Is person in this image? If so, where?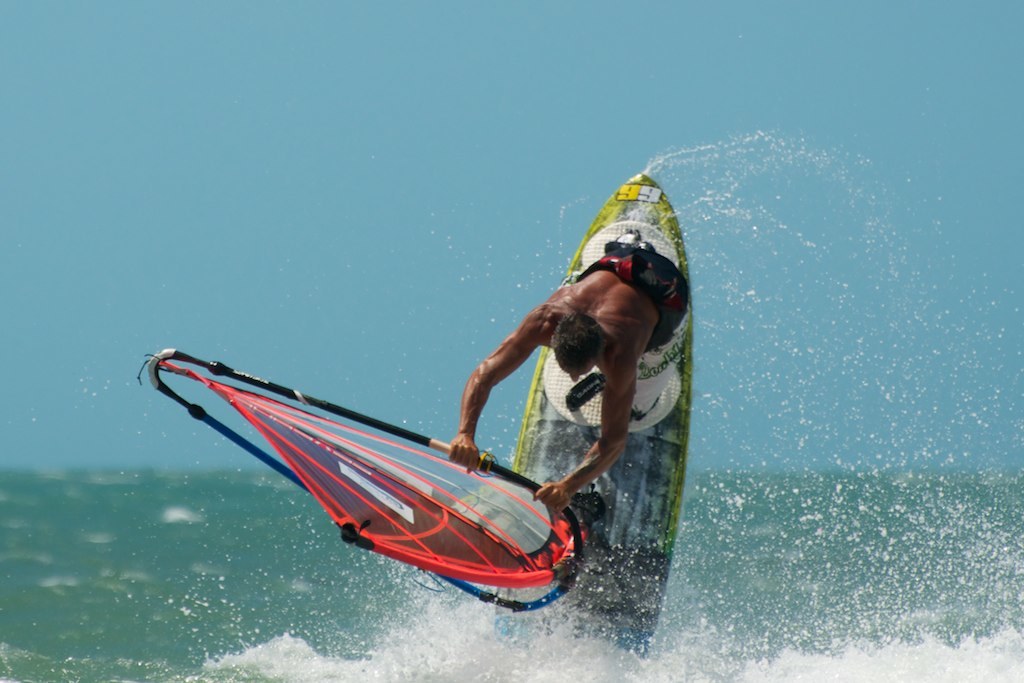
Yes, at {"x1": 440, "y1": 197, "x2": 678, "y2": 581}.
